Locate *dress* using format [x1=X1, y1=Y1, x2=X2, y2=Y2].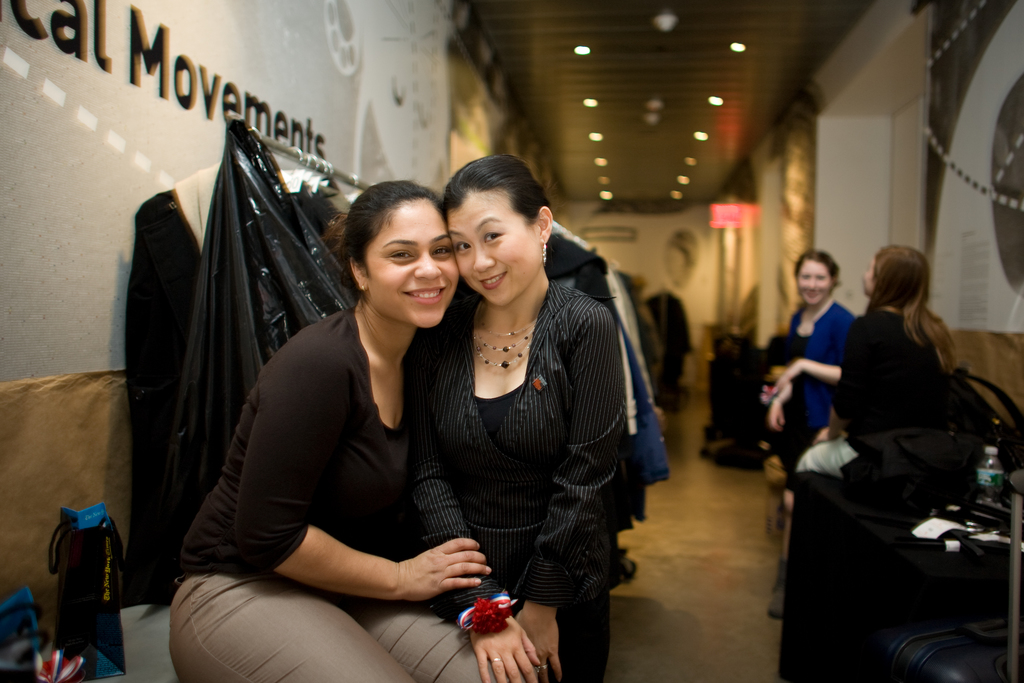
[x1=405, y1=282, x2=625, y2=680].
